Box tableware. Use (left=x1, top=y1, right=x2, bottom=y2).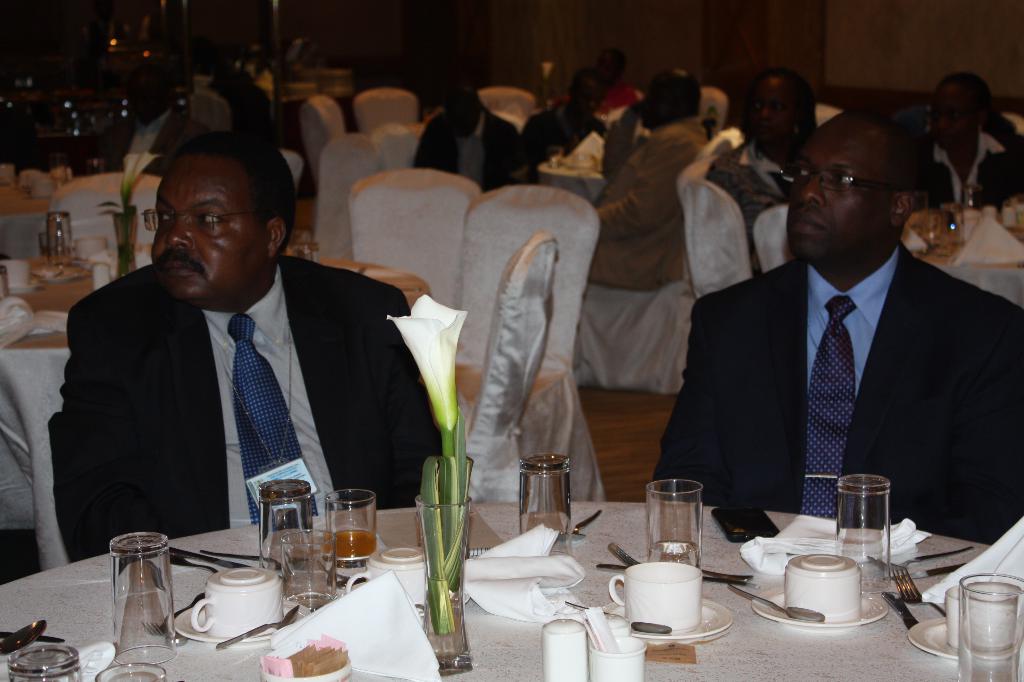
(left=7, top=642, right=79, bottom=681).
